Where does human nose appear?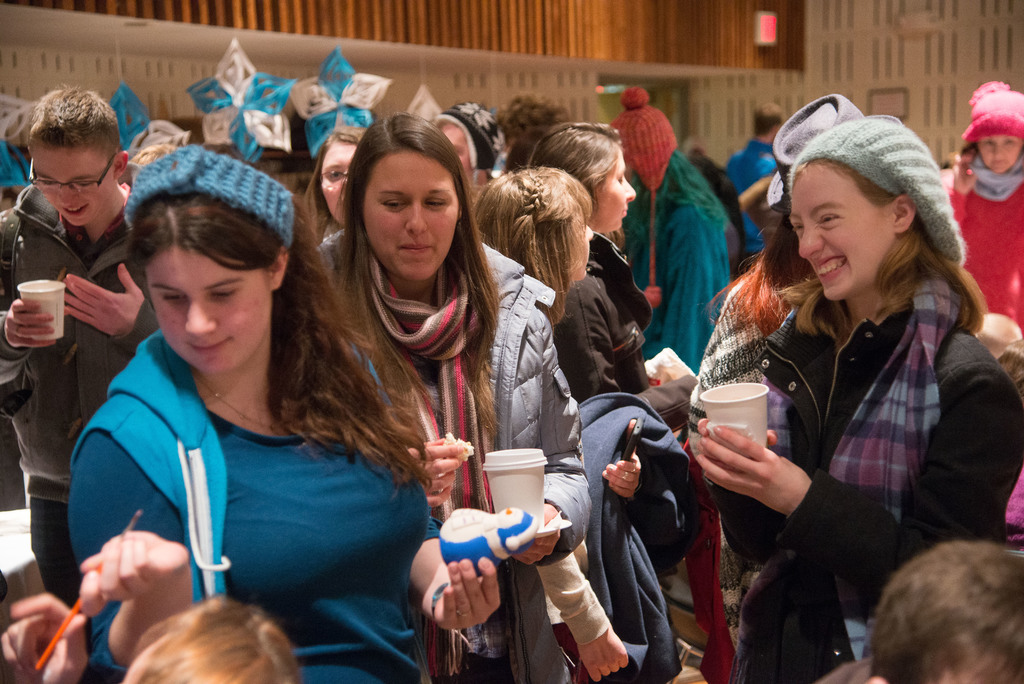
Appears at select_region(799, 224, 824, 257).
